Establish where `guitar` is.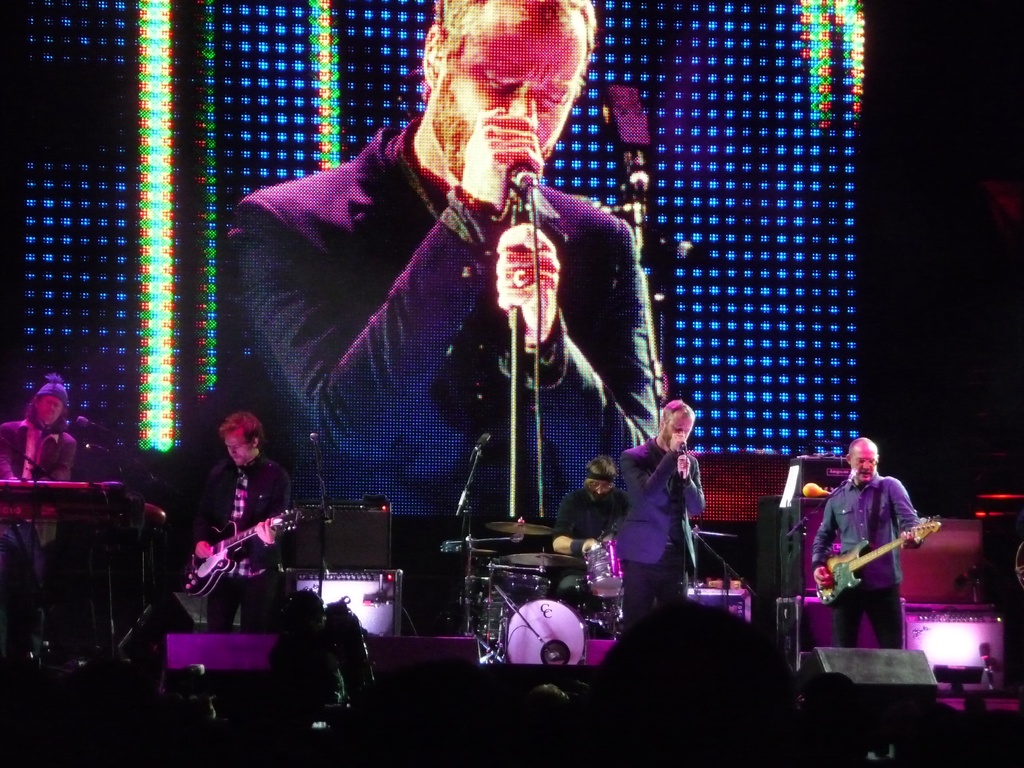
Established at (left=180, top=506, right=312, bottom=597).
